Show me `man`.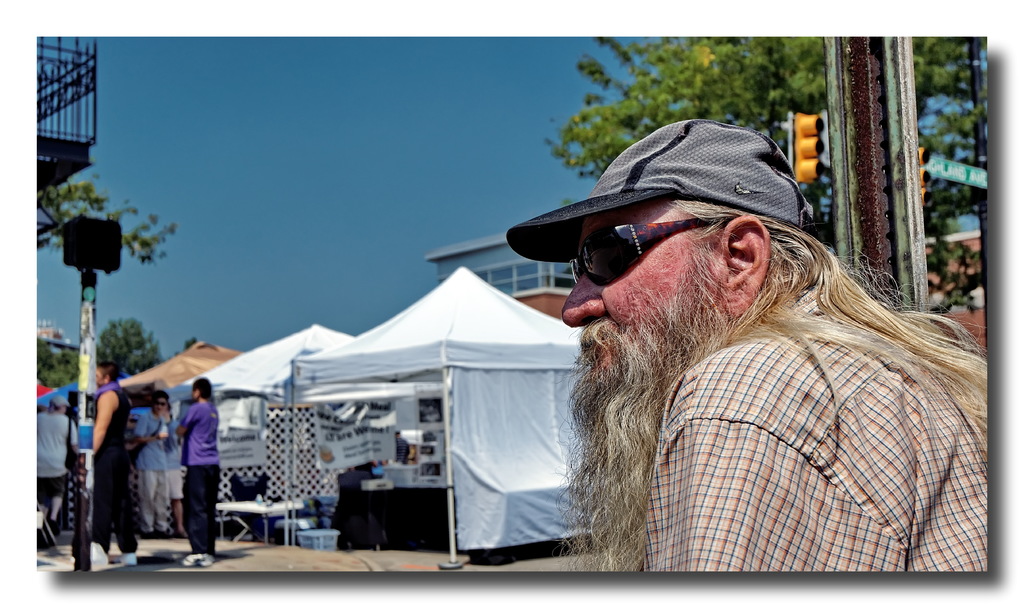
`man` is here: <bbox>33, 393, 81, 538</bbox>.
